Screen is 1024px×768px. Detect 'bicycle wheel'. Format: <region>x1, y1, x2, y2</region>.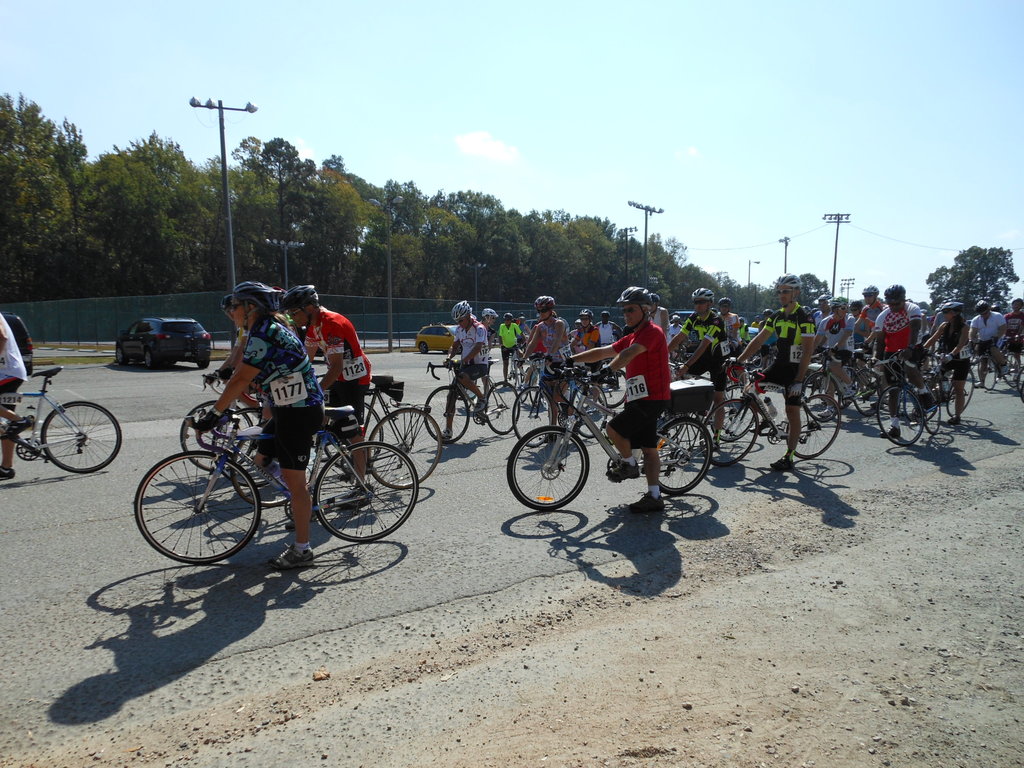
<region>915, 383, 943, 433</region>.
